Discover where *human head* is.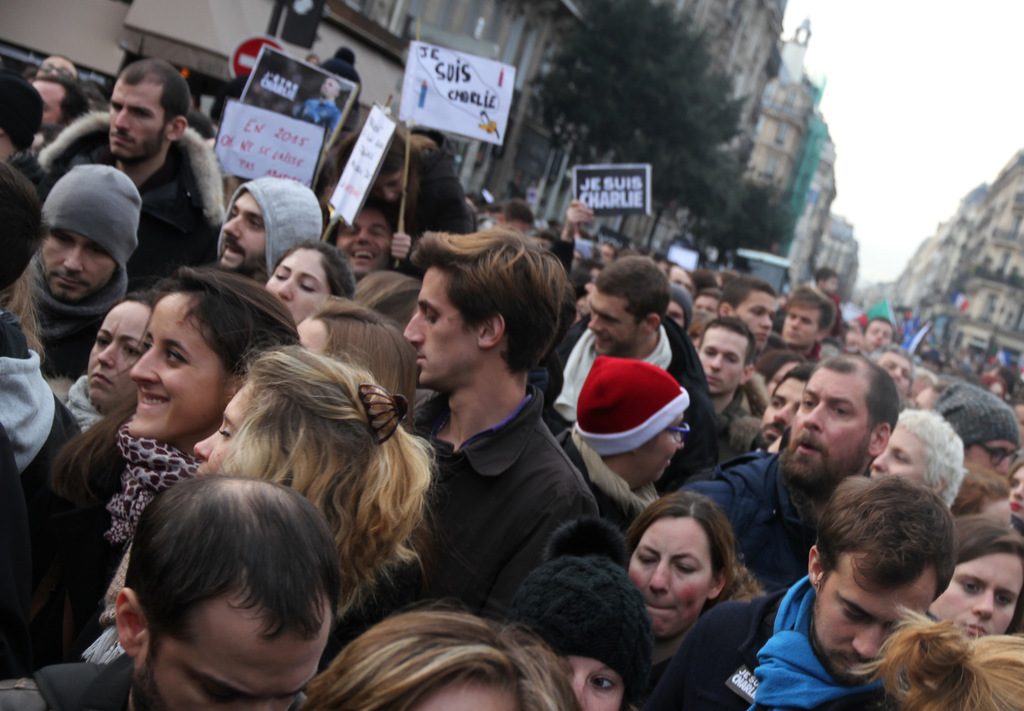
Discovered at [left=493, top=201, right=531, bottom=240].
